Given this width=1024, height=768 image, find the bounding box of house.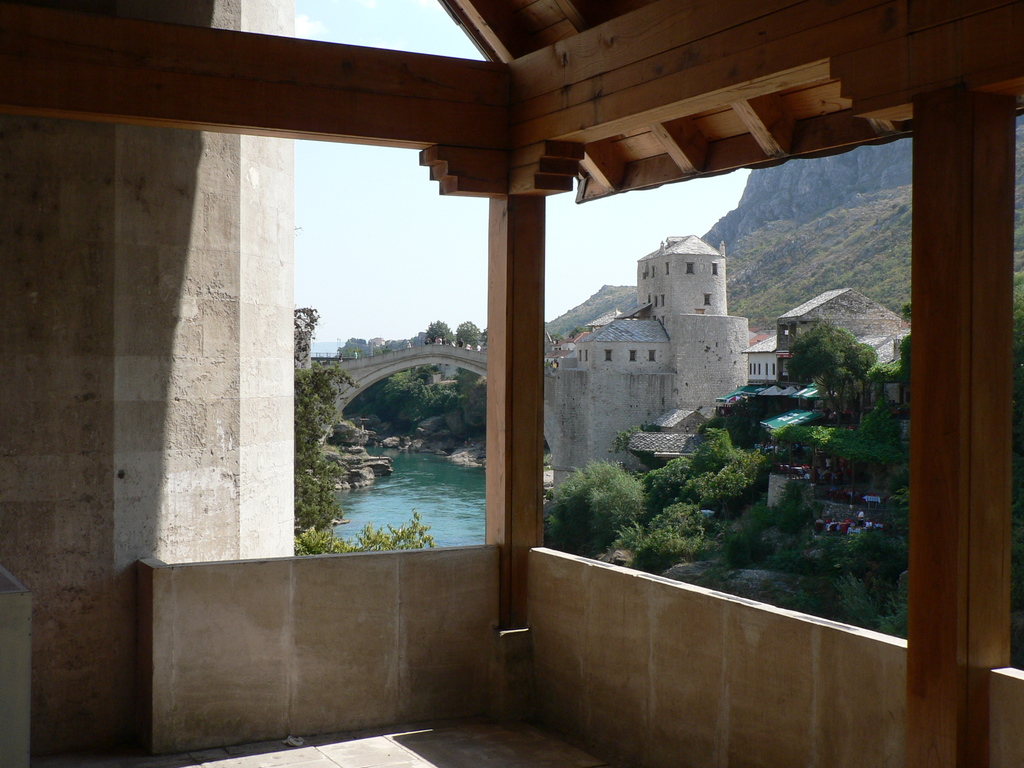
<region>0, 0, 1023, 767</region>.
